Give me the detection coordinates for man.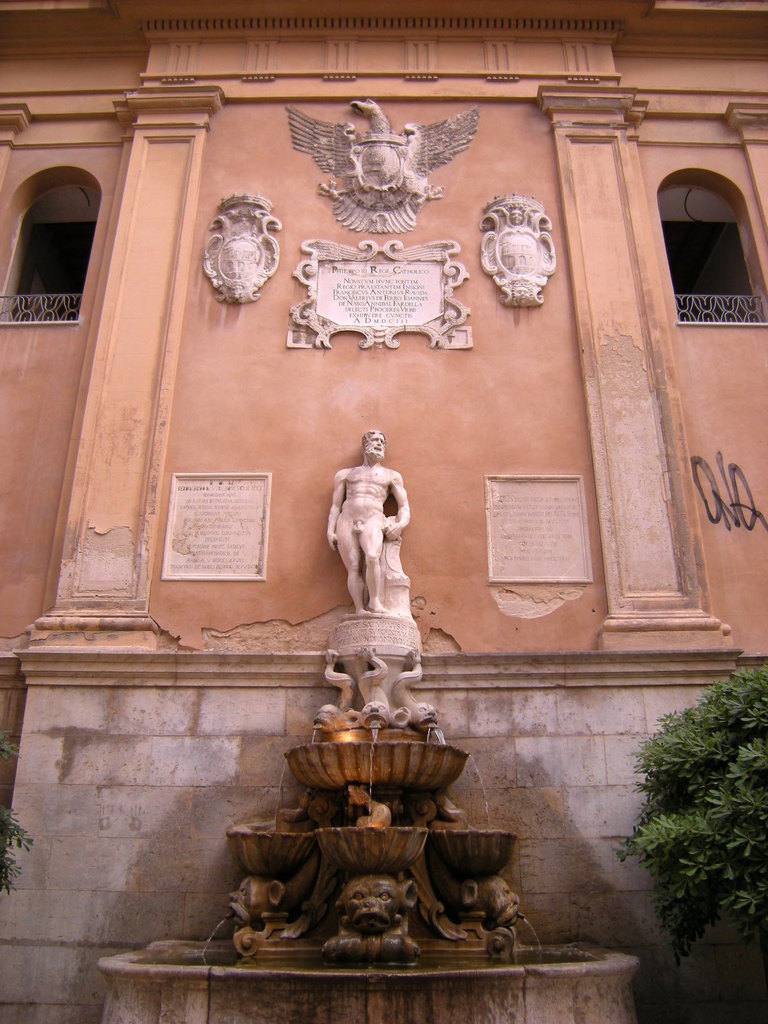
316/422/409/624.
